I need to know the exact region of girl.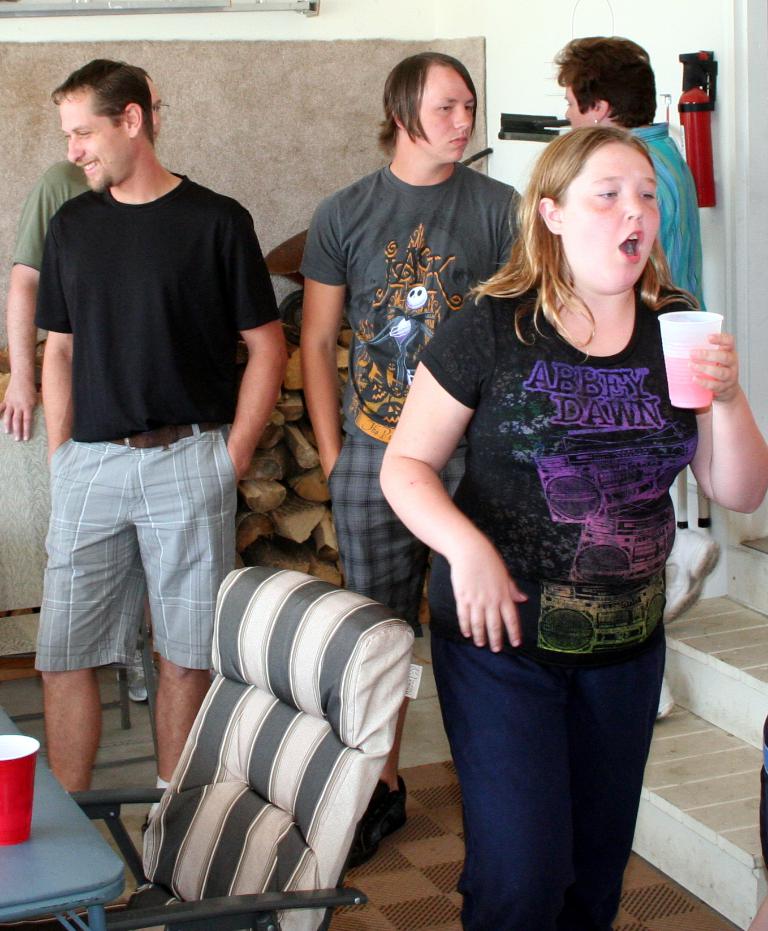
Region: detection(378, 128, 767, 930).
